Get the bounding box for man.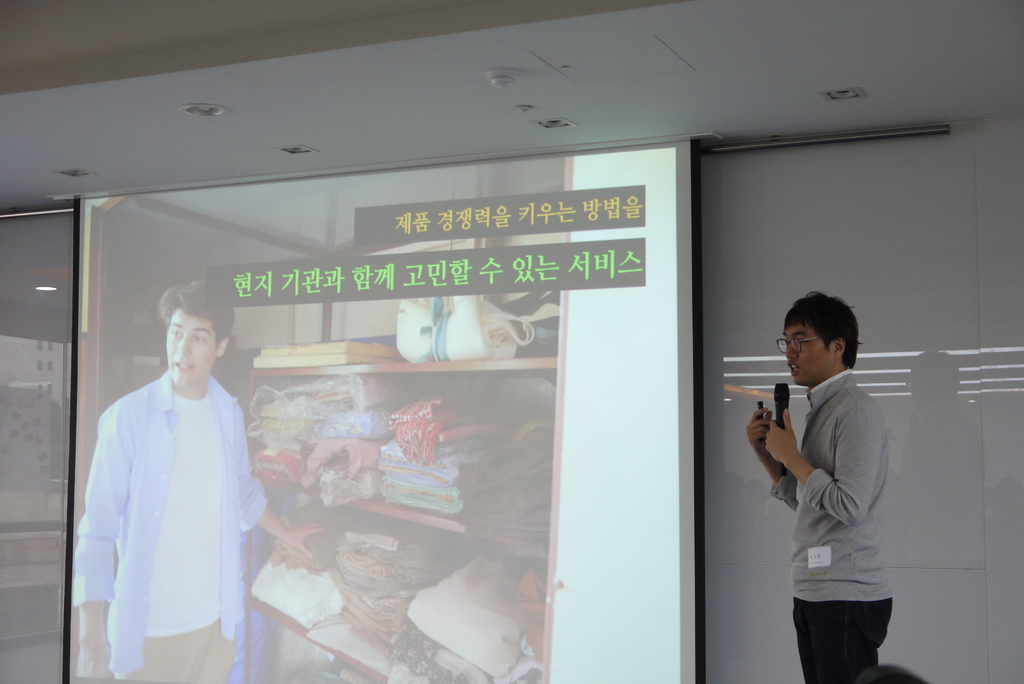
[748,291,895,683].
